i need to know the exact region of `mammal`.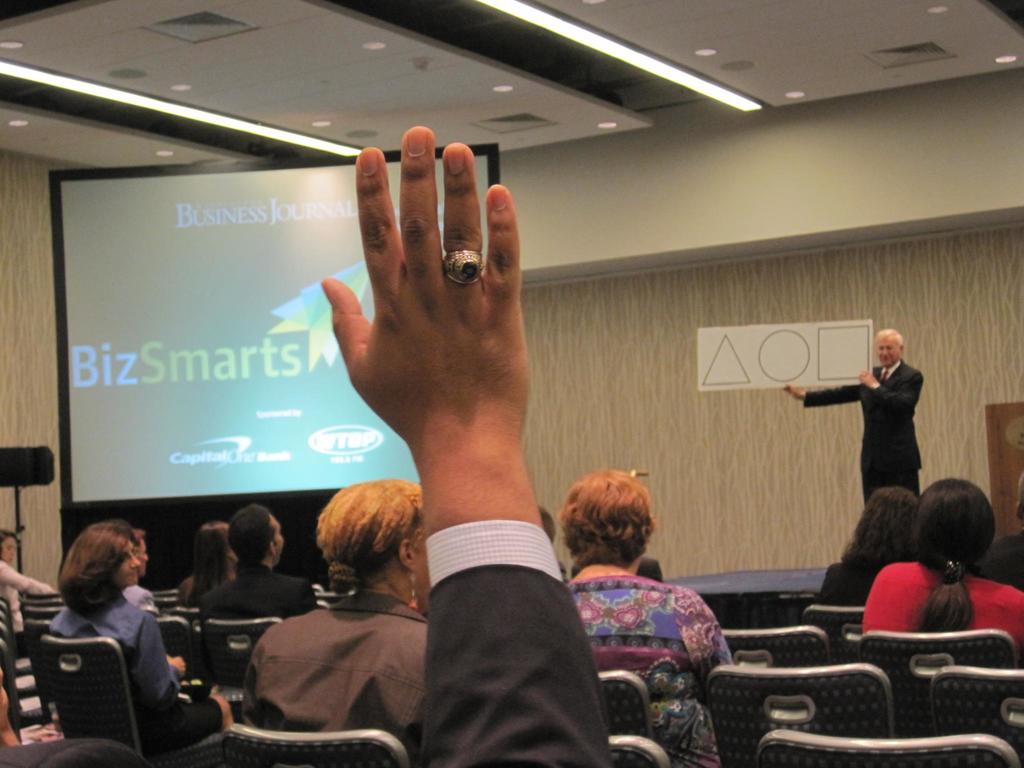
Region: (868, 471, 1023, 660).
